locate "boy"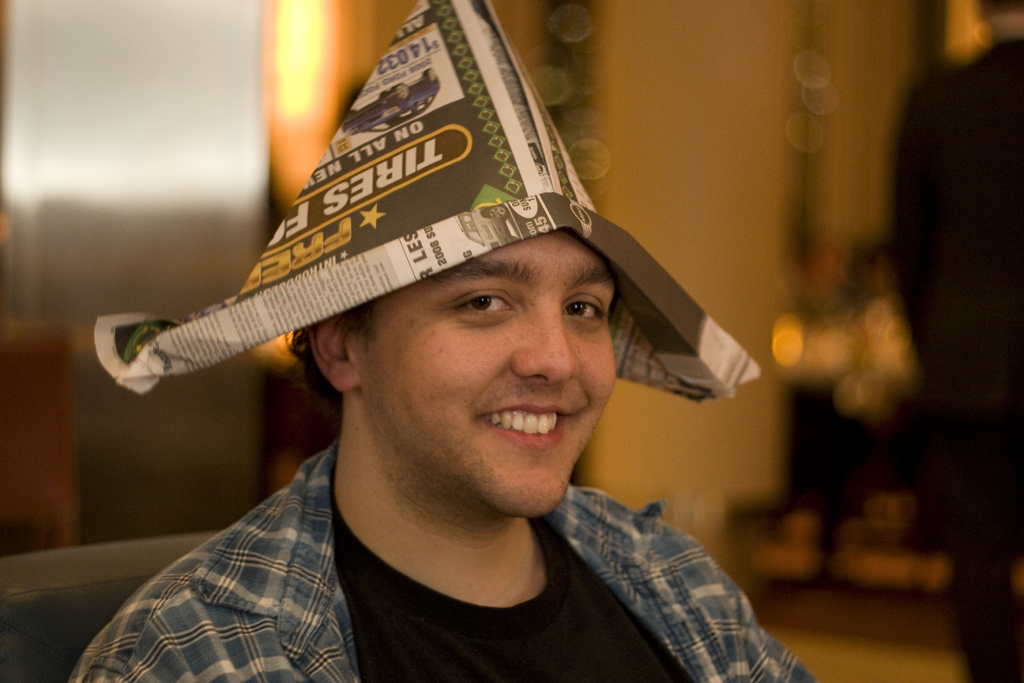
<box>70,0,822,682</box>
